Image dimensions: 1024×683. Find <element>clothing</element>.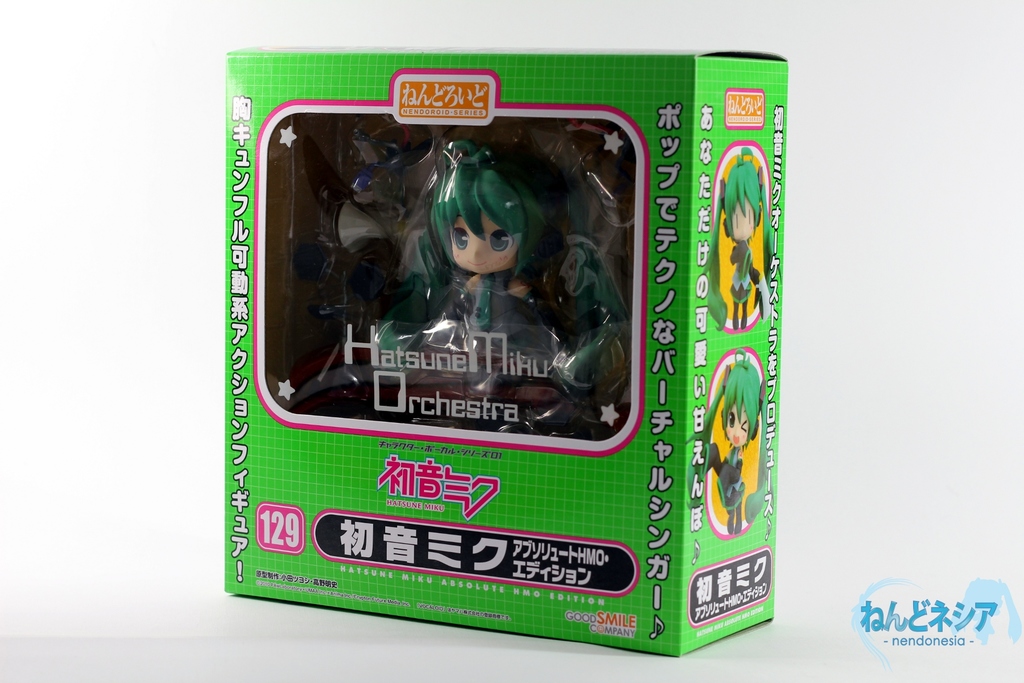
<region>730, 240, 753, 304</region>.
